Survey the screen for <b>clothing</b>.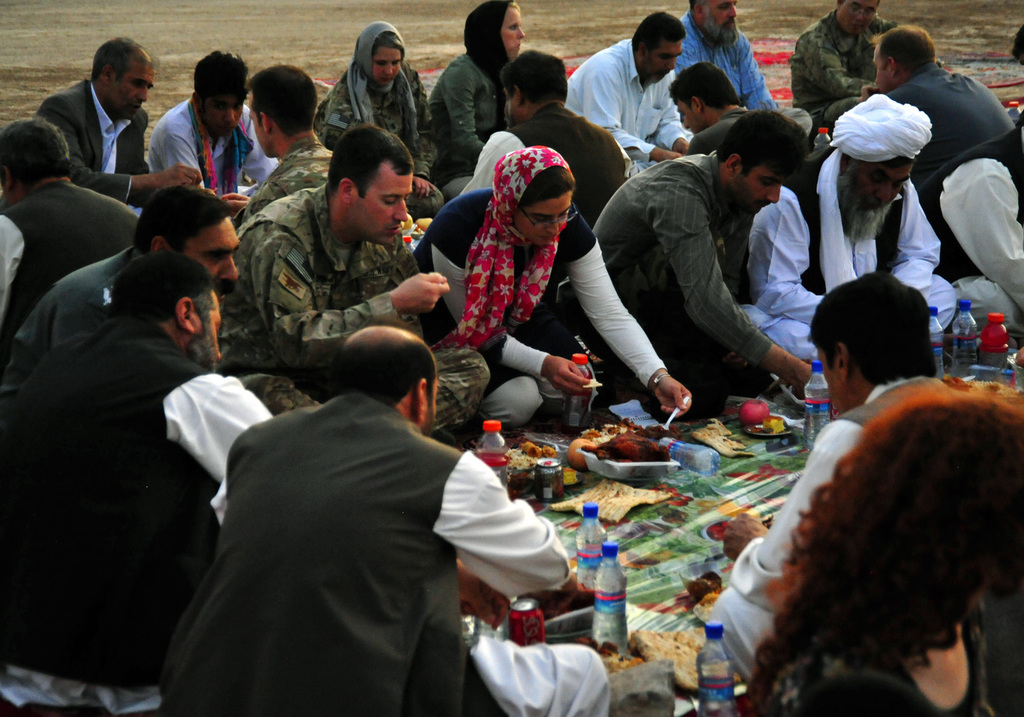
Survey found: [162,384,617,716].
